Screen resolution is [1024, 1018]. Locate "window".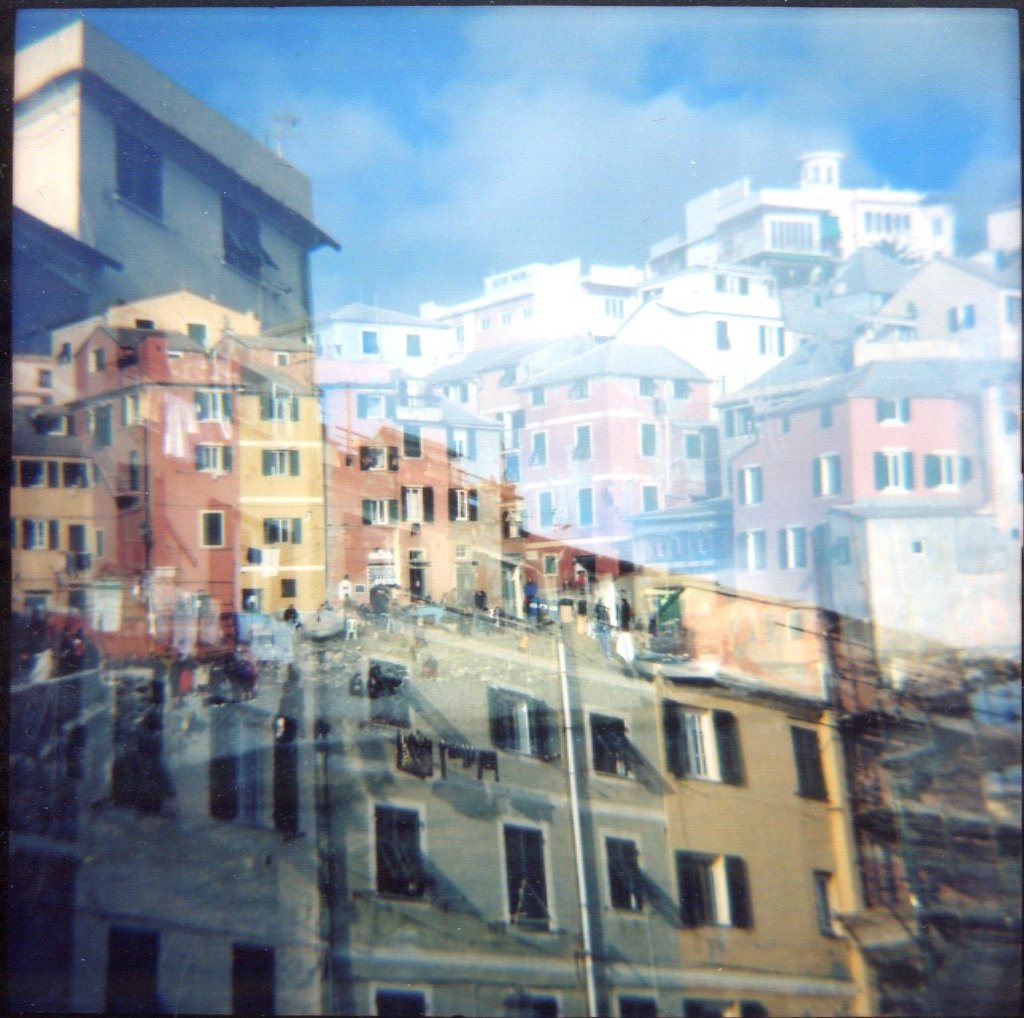
detection(368, 802, 423, 903).
